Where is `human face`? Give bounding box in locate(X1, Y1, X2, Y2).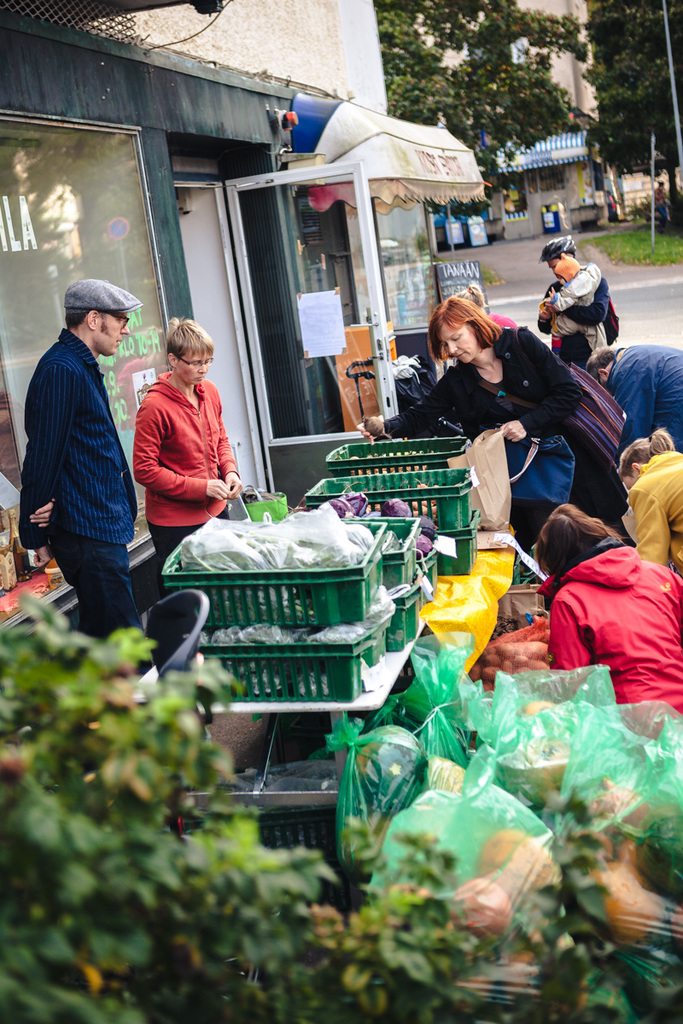
locate(97, 312, 129, 358).
